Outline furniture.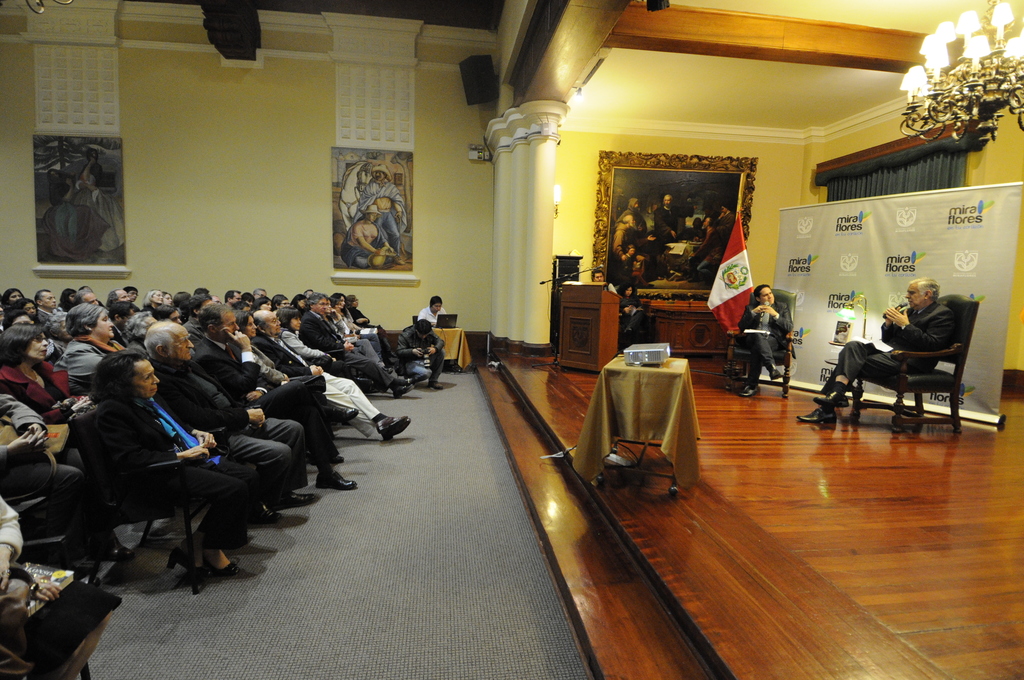
Outline: crop(0, 491, 84, 581).
